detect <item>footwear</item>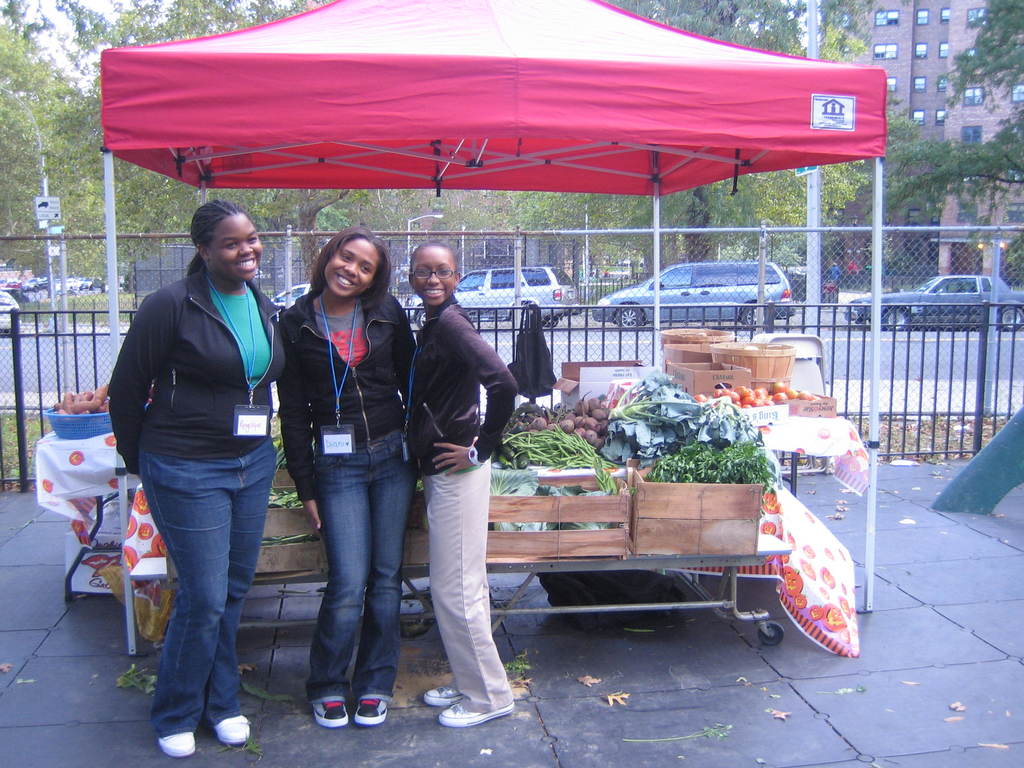
bbox=[150, 733, 197, 758]
